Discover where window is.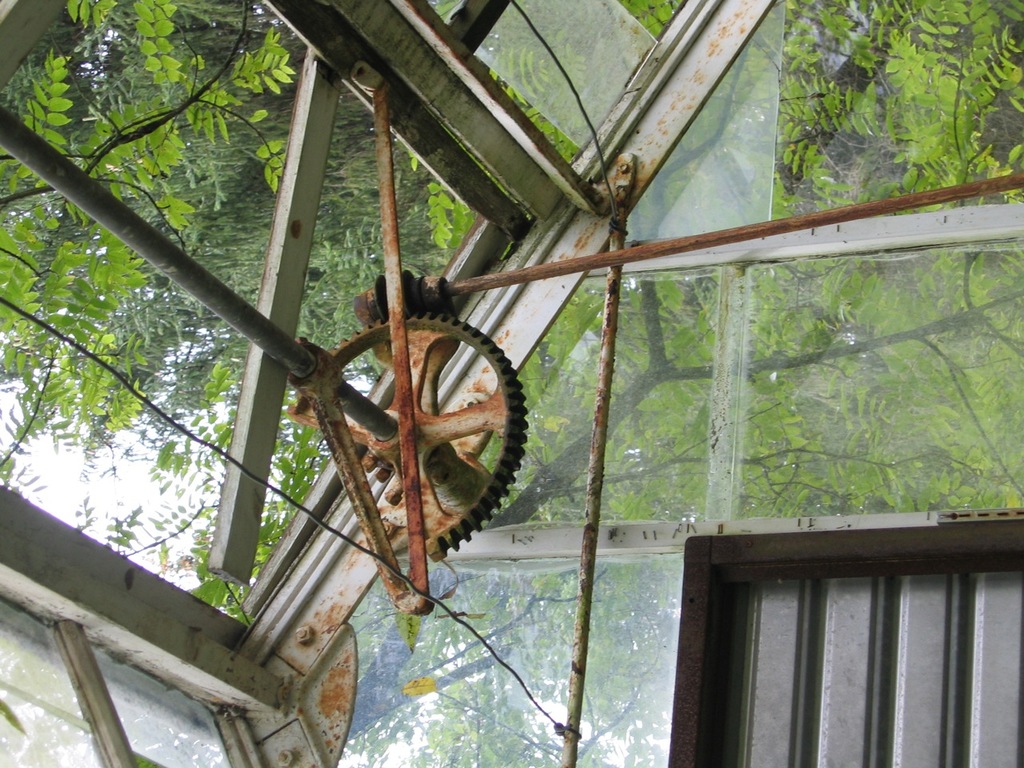
Discovered at BBox(696, 510, 990, 760).
